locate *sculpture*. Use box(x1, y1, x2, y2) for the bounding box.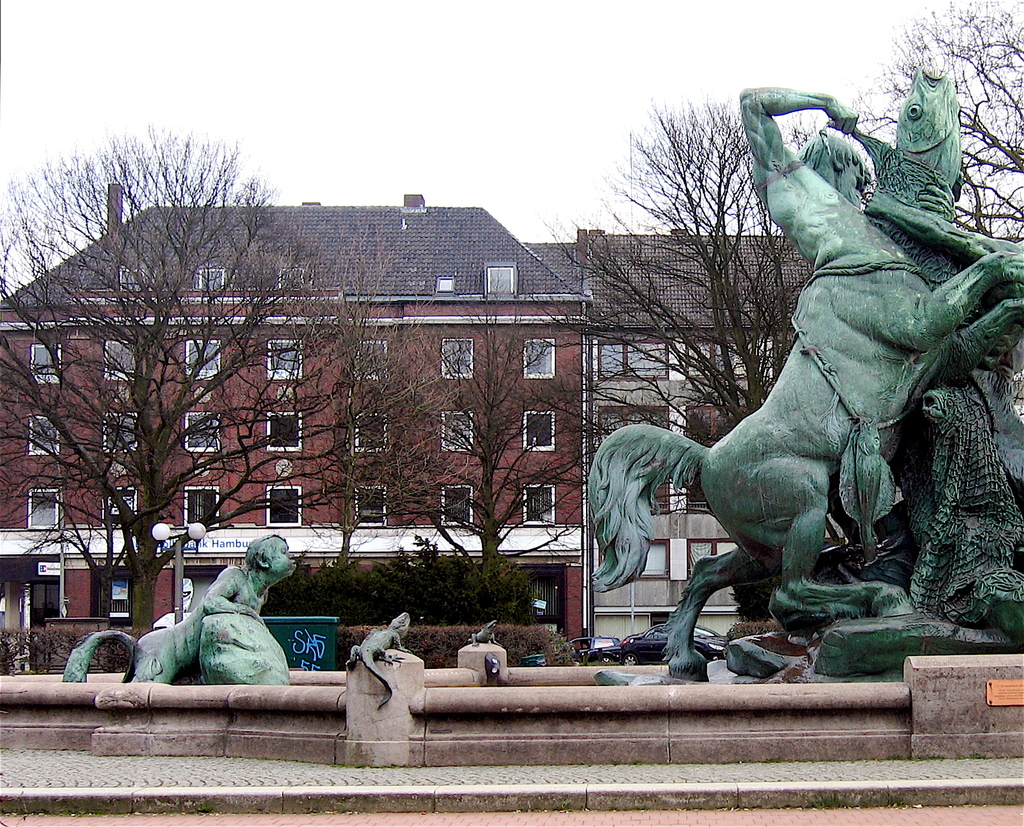
box(54, 515, 301, 695).
